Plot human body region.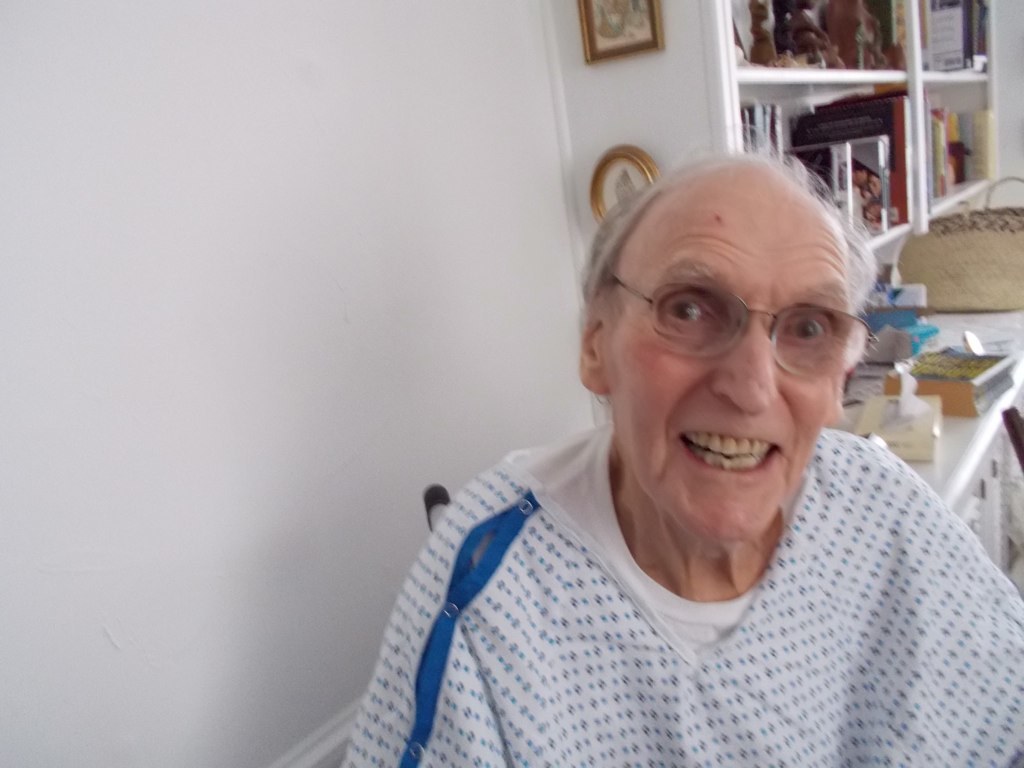
Plotted at x1=333 y1=182 x2=953 y2=756.
